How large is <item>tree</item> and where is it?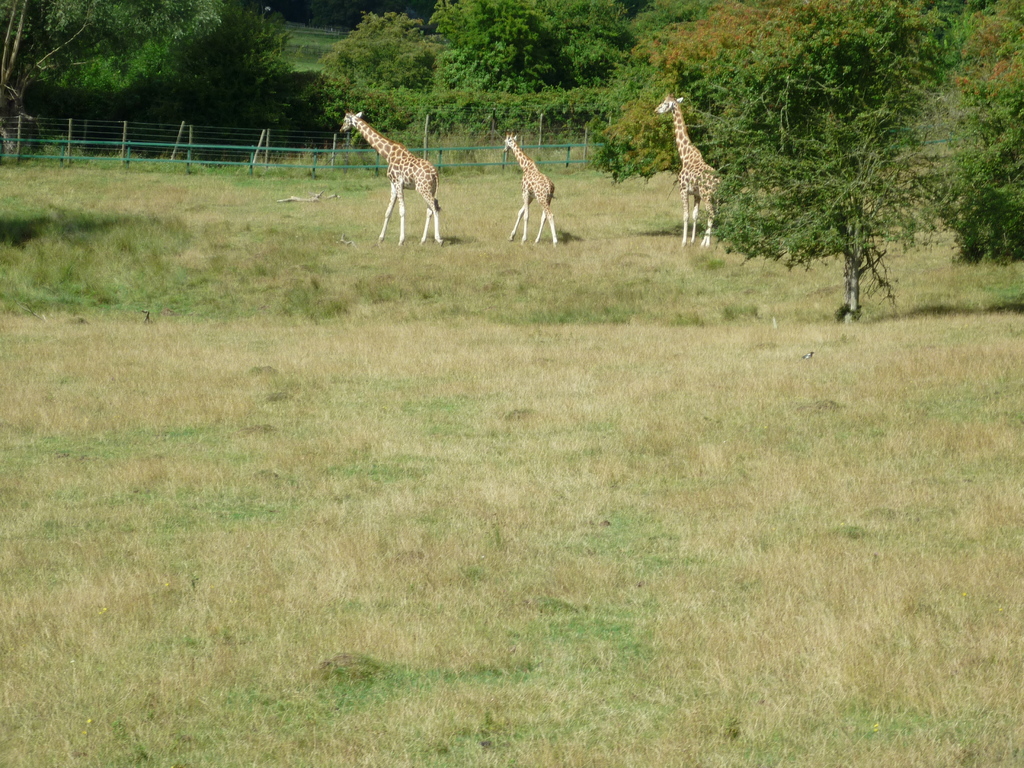
Bounding box: bbox(570, 2, 689, 164).
